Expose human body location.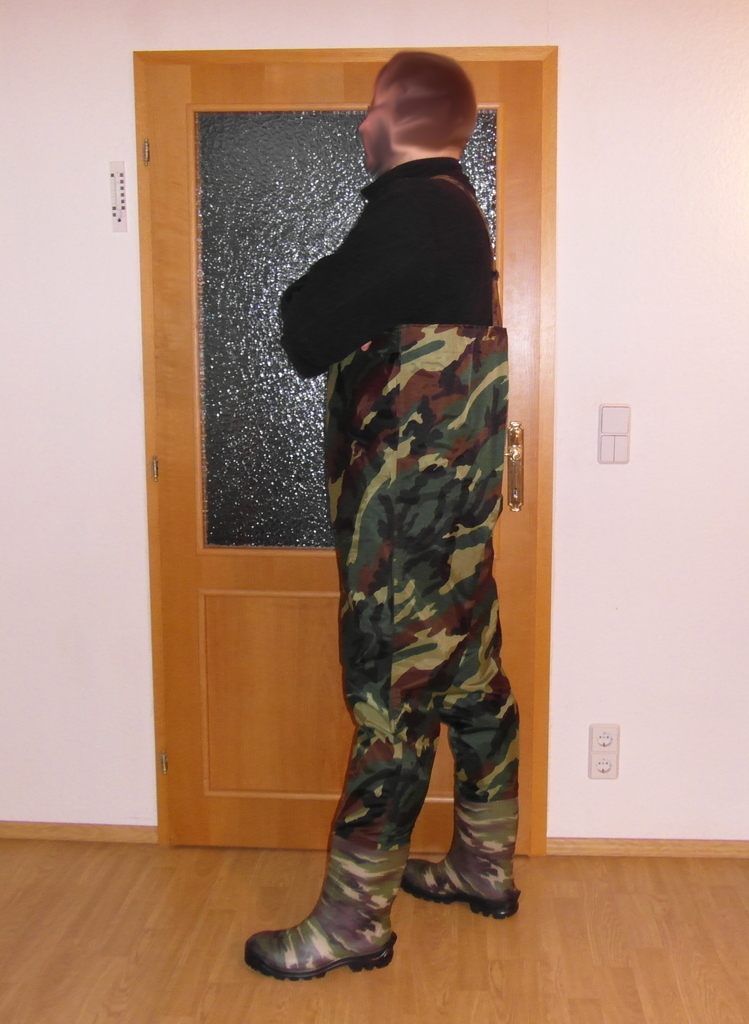
Exposed at [264, 74, 524, 929].
